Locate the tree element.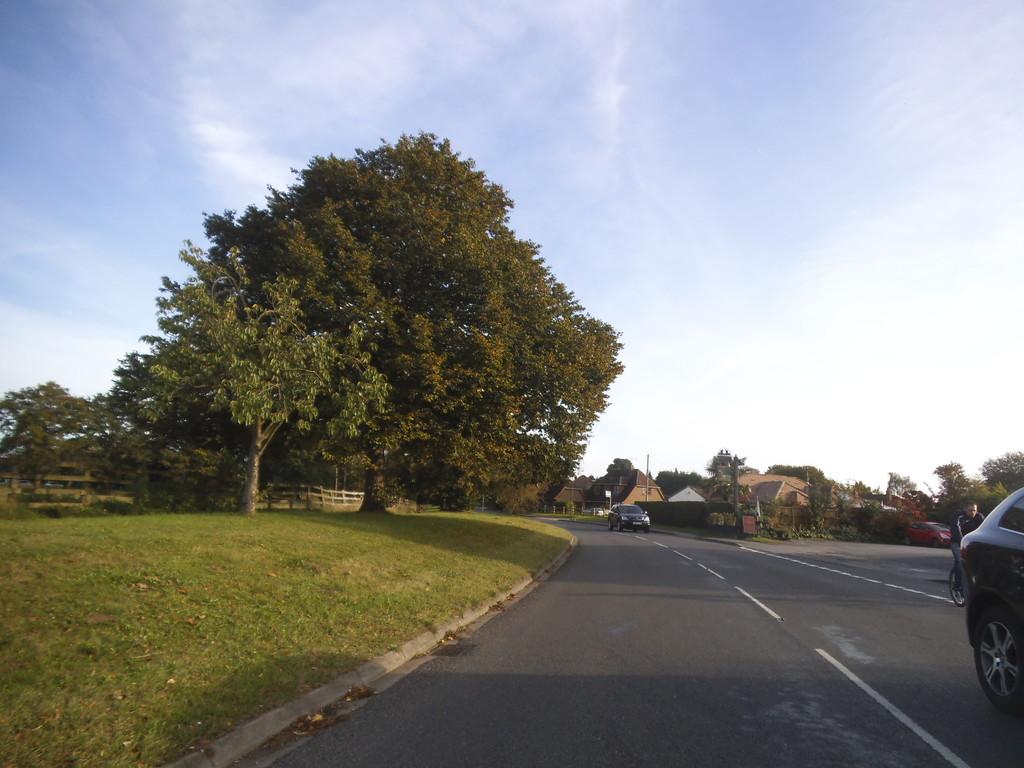
Element bbox: <bbox>511, 244, 627, 516</bbox>.
